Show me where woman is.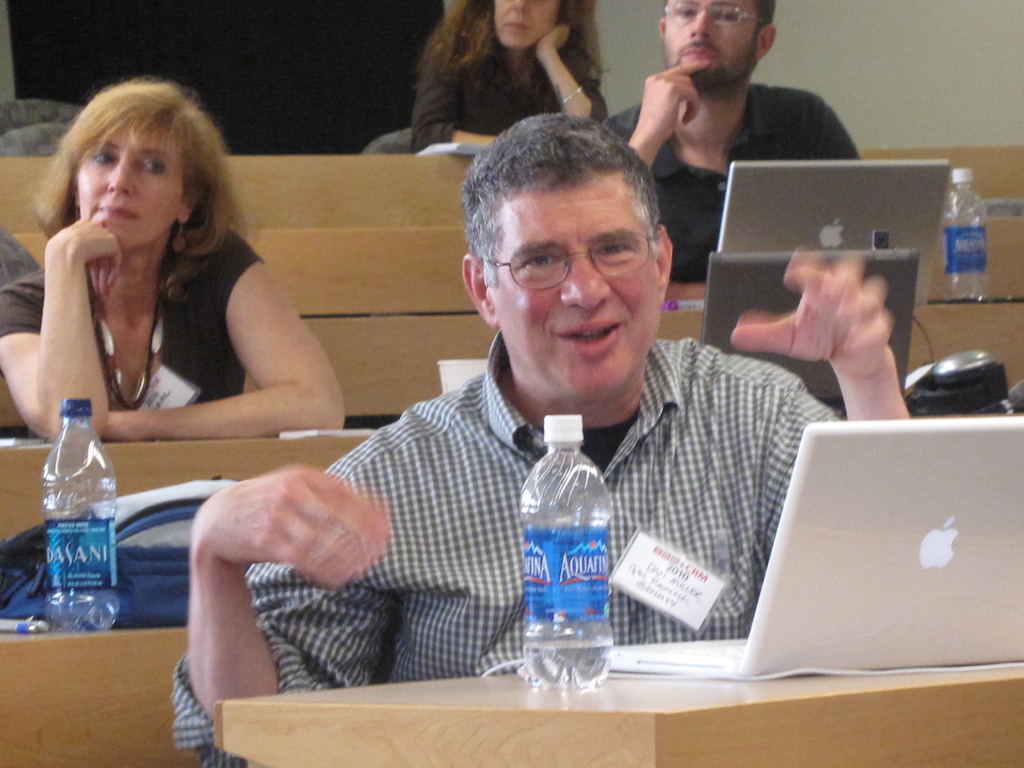
woman is at box=[403, 0, 624, 154].
